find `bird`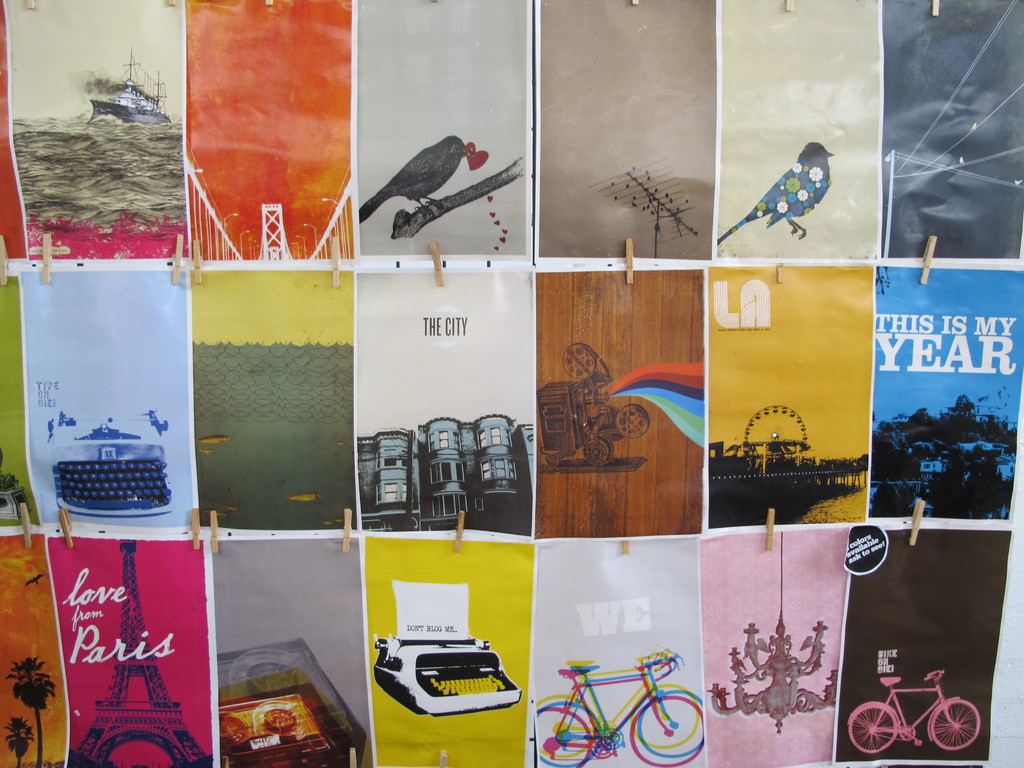
box(361, 134, 481, 228)
